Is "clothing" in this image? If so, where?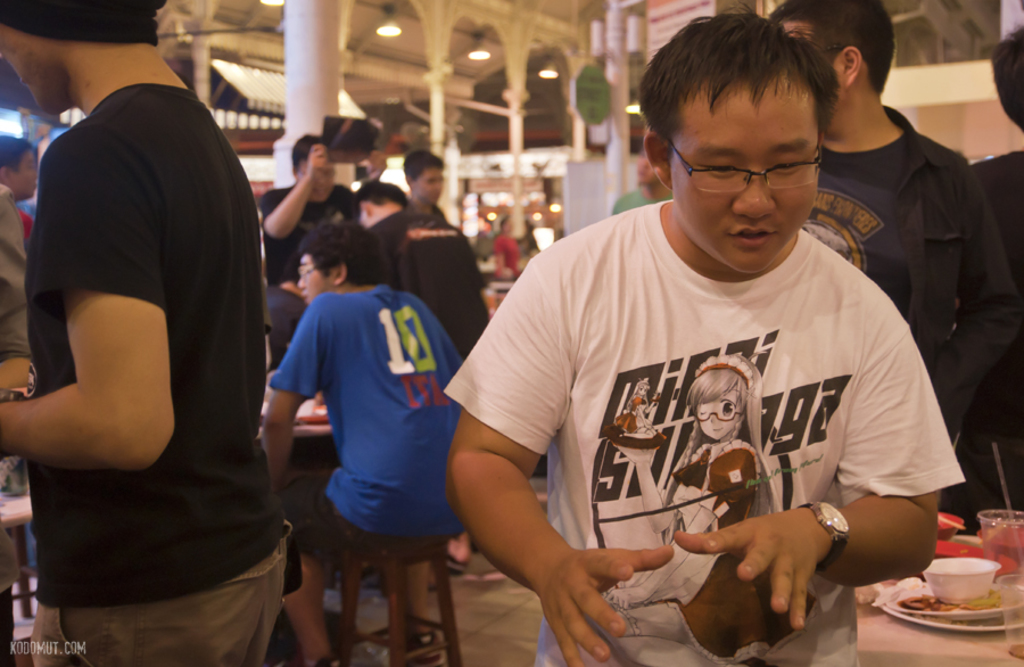
Yes, at left=266, top=279, right=455, bottom=558.
